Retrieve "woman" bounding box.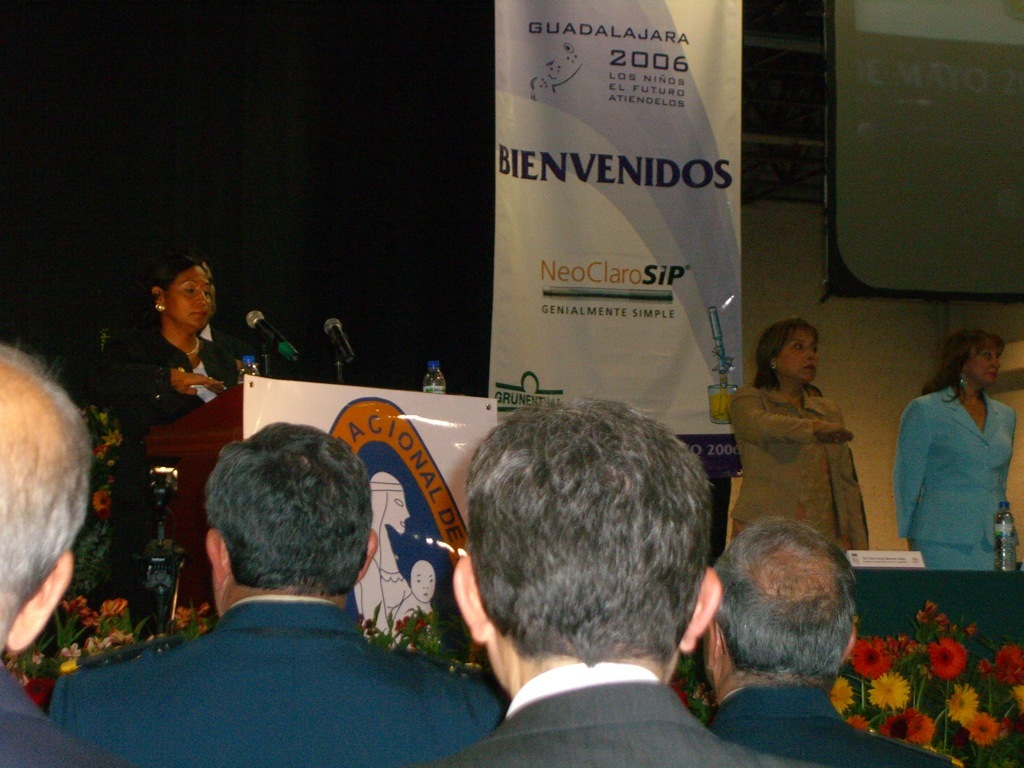
Bounding box: 722/317/870/548.
